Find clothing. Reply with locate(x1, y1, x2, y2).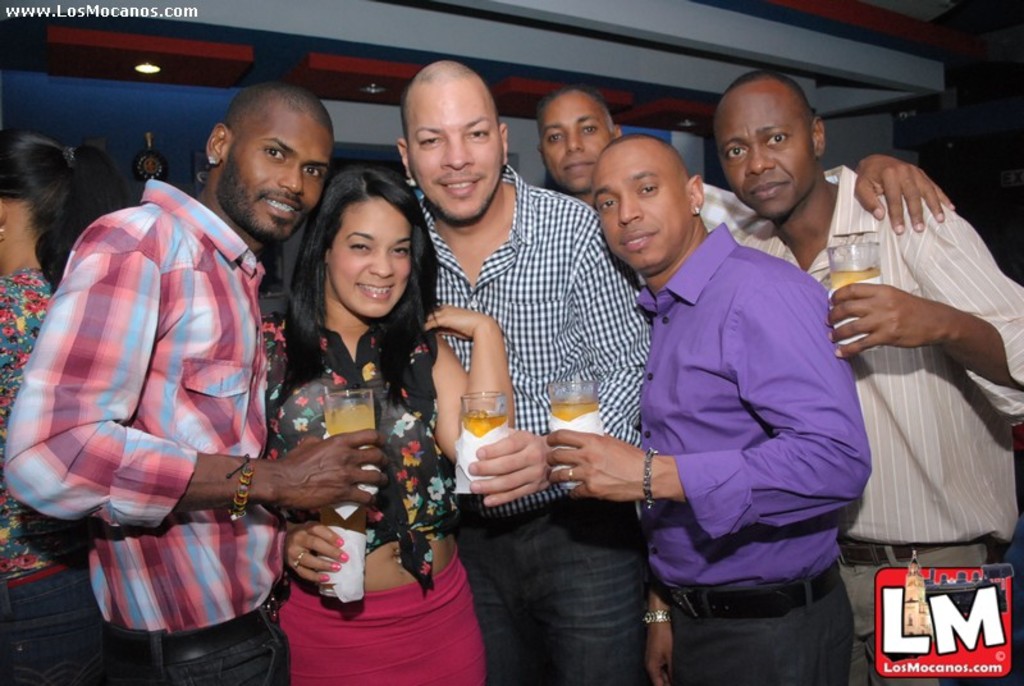
locate(268, 305, 493, 685).
